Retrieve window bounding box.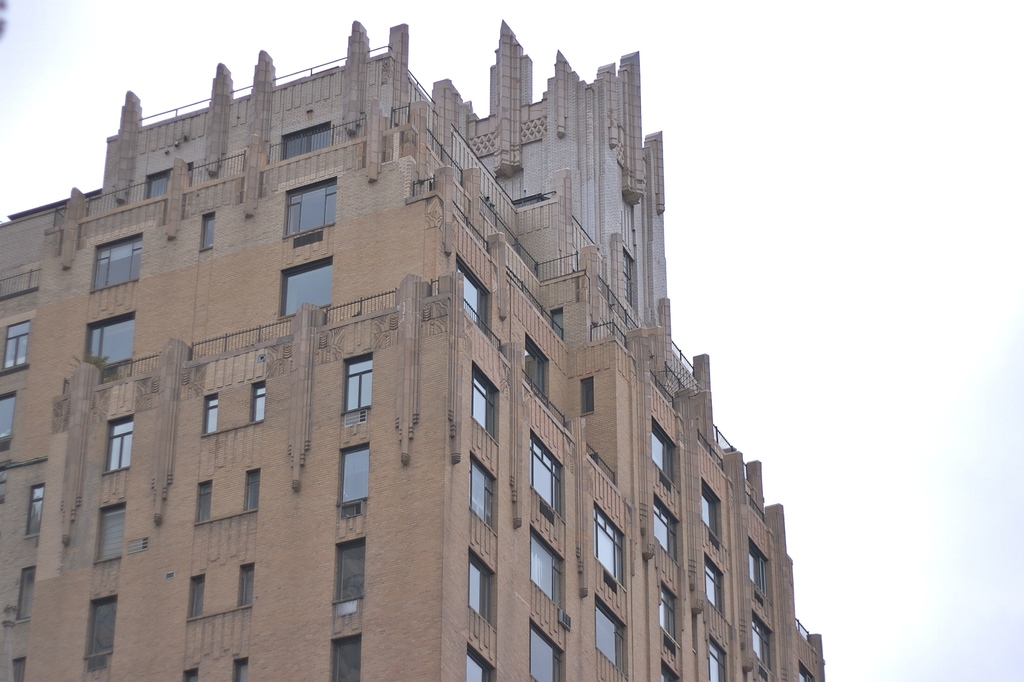
Bounding box: 651, 509, 677, 561.
